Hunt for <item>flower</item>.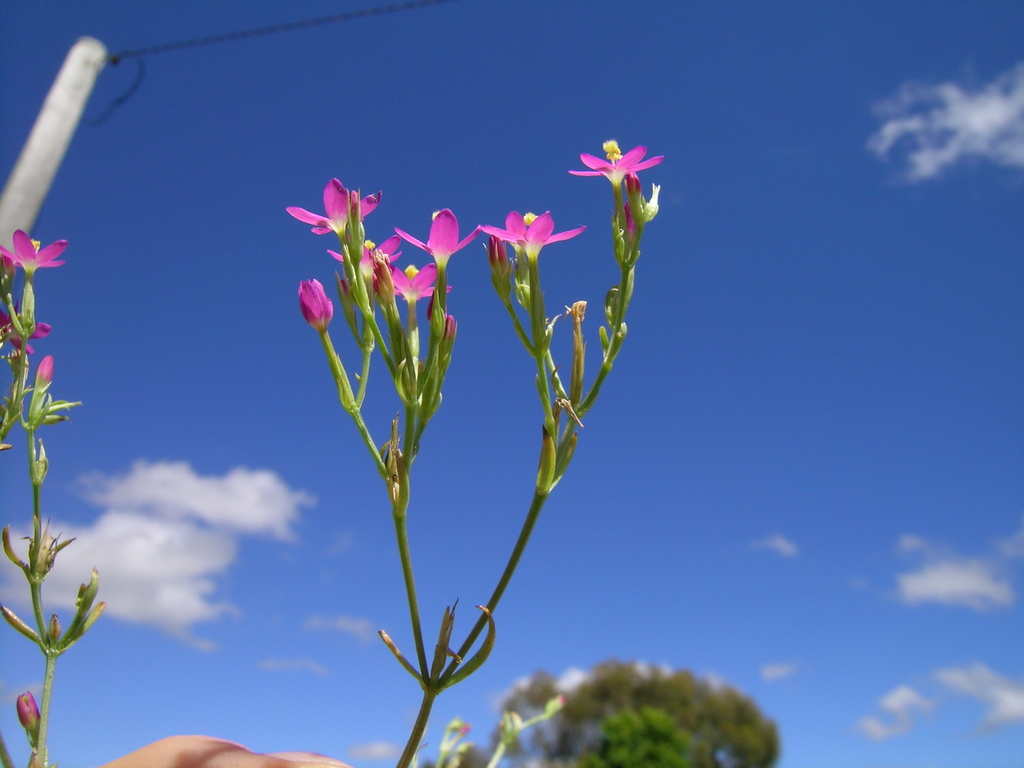
Hunted down at (x1=478, y1=211, x2=587, y2=257).
